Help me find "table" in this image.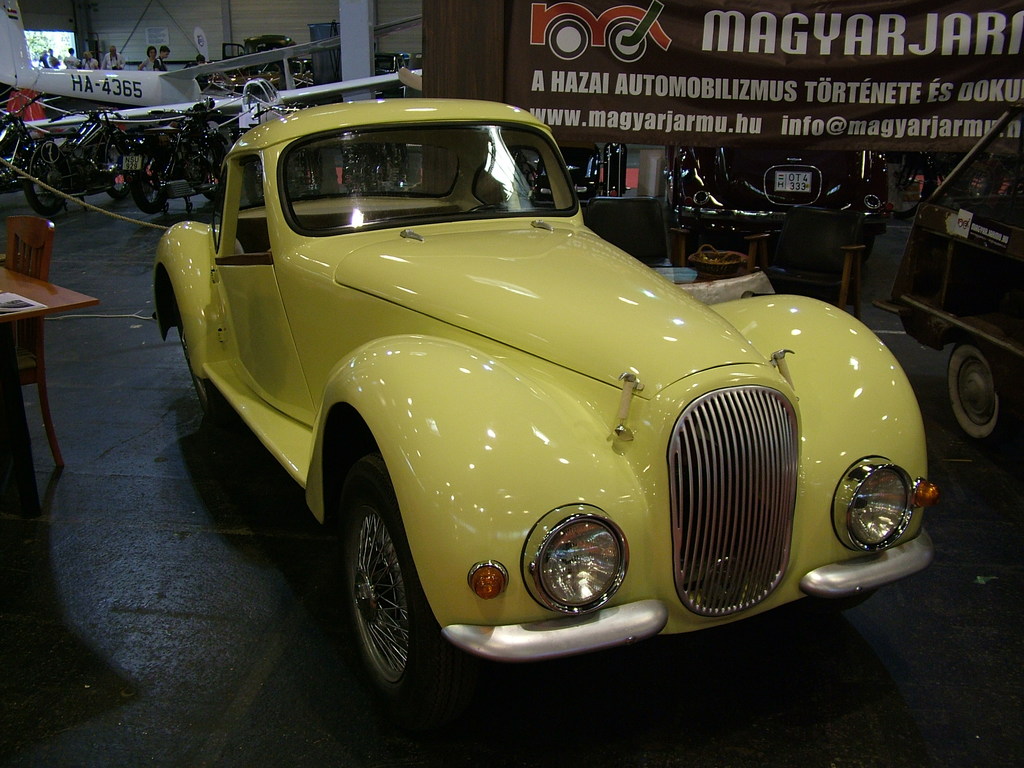
Found it: l=1, t=235, r=106, b=533.
